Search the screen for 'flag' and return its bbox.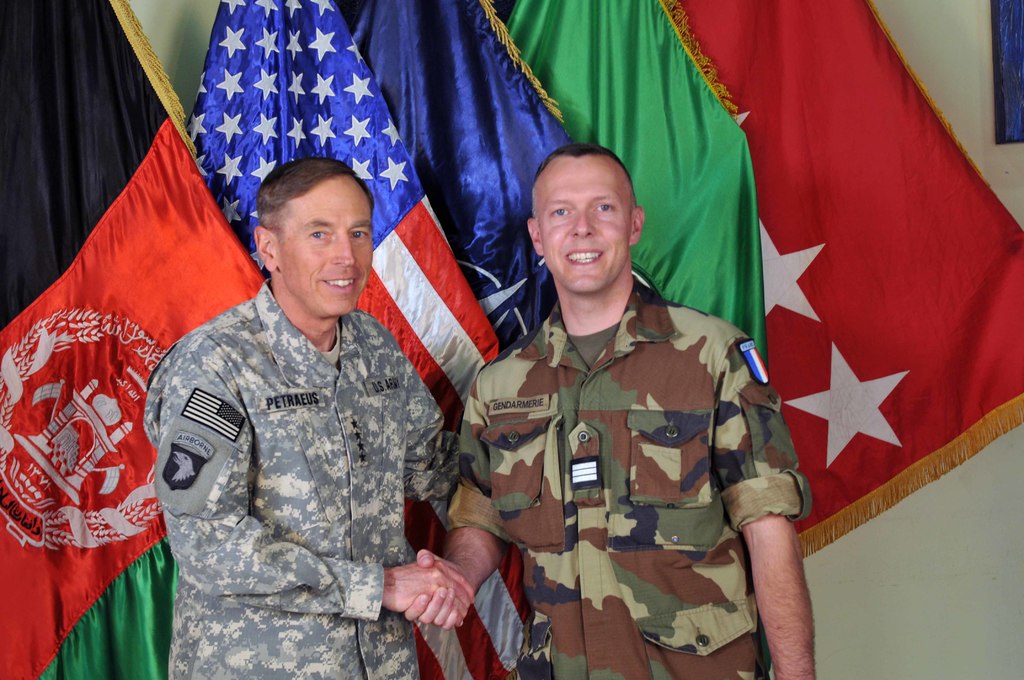
Found: <bbox>339, 0, 586, 357</bbox>.
